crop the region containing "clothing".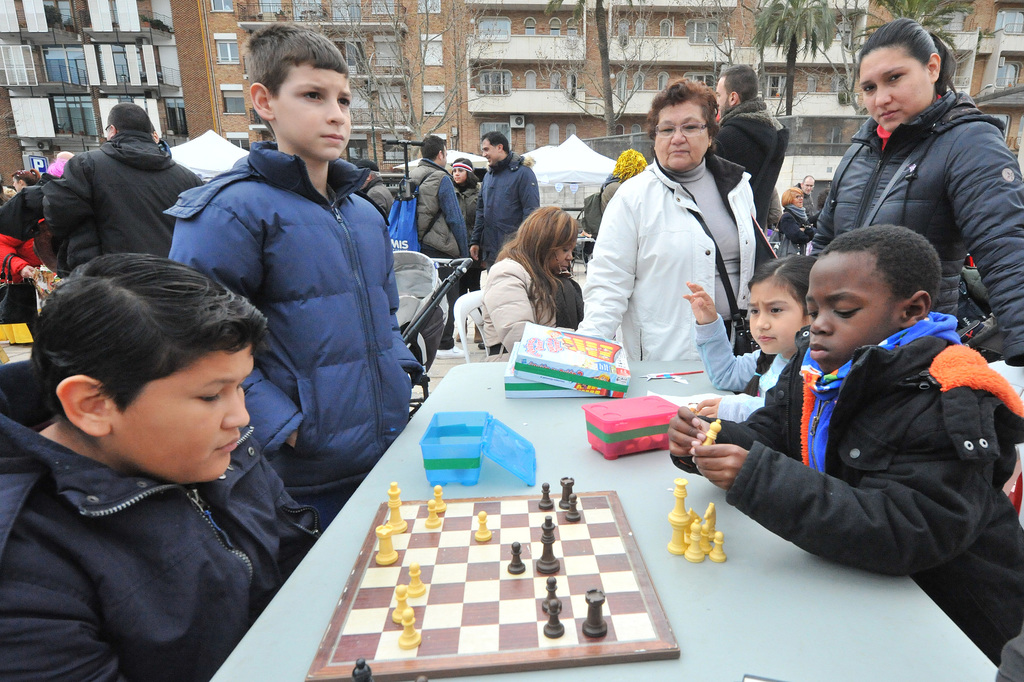
Crop region: rect(803, 80, 1023, 362).
